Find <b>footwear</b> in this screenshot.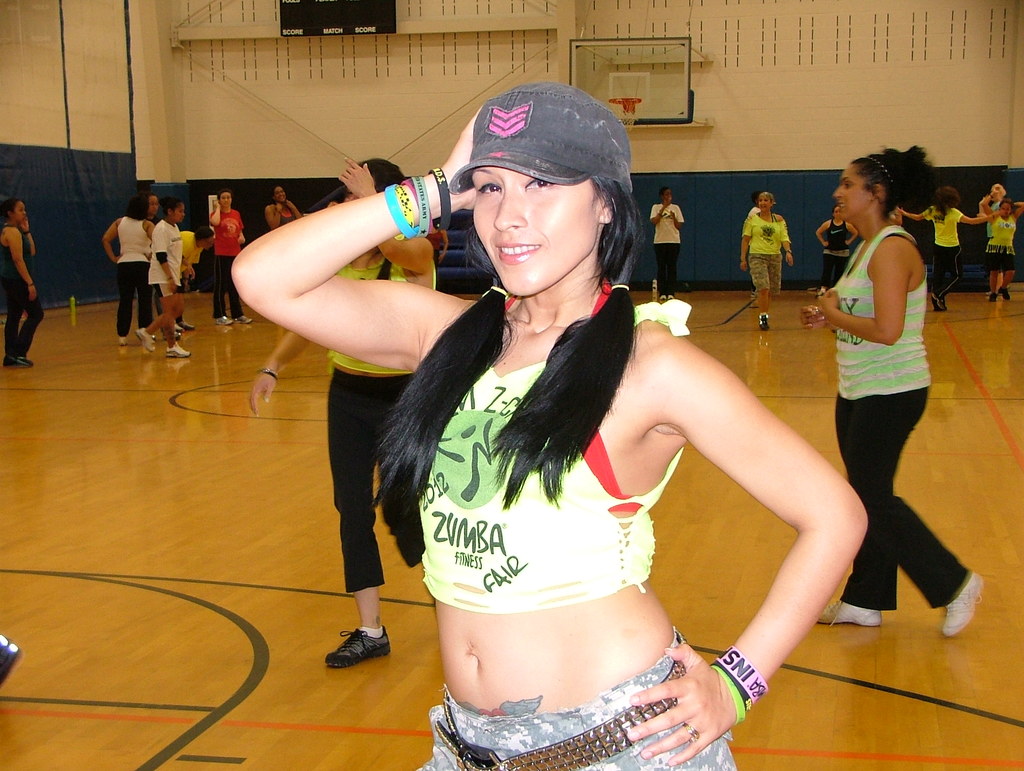
The bounding box for <b>footwear</b> is 8 348 18 368.
